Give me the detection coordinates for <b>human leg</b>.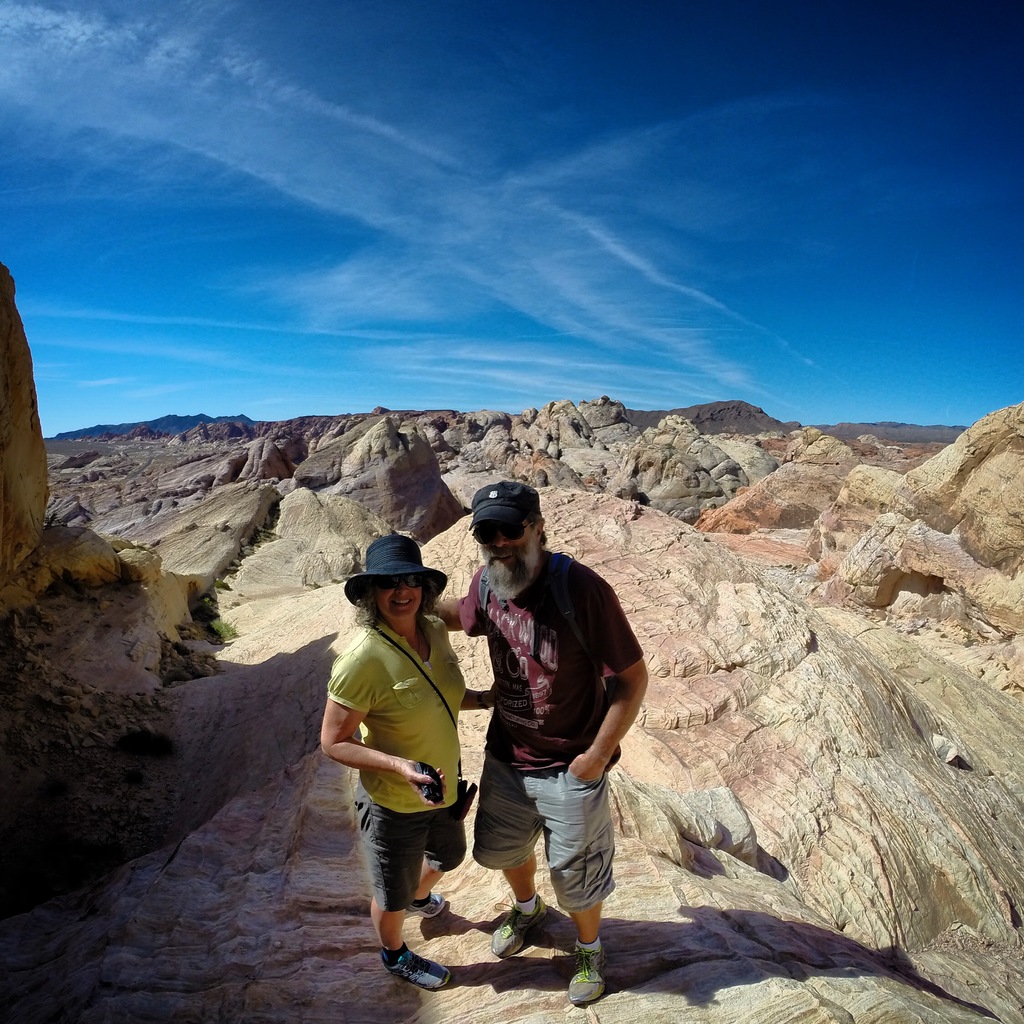
region(352, 779, 450, 994).
